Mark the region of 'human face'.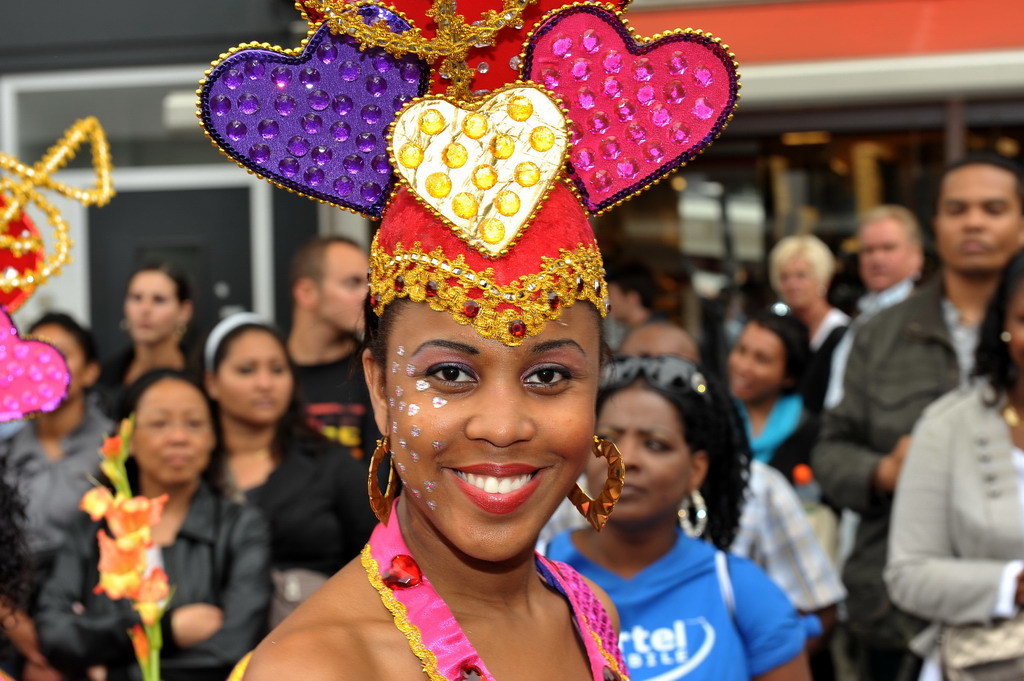
Region: locate(313, 244, 368, 331).
